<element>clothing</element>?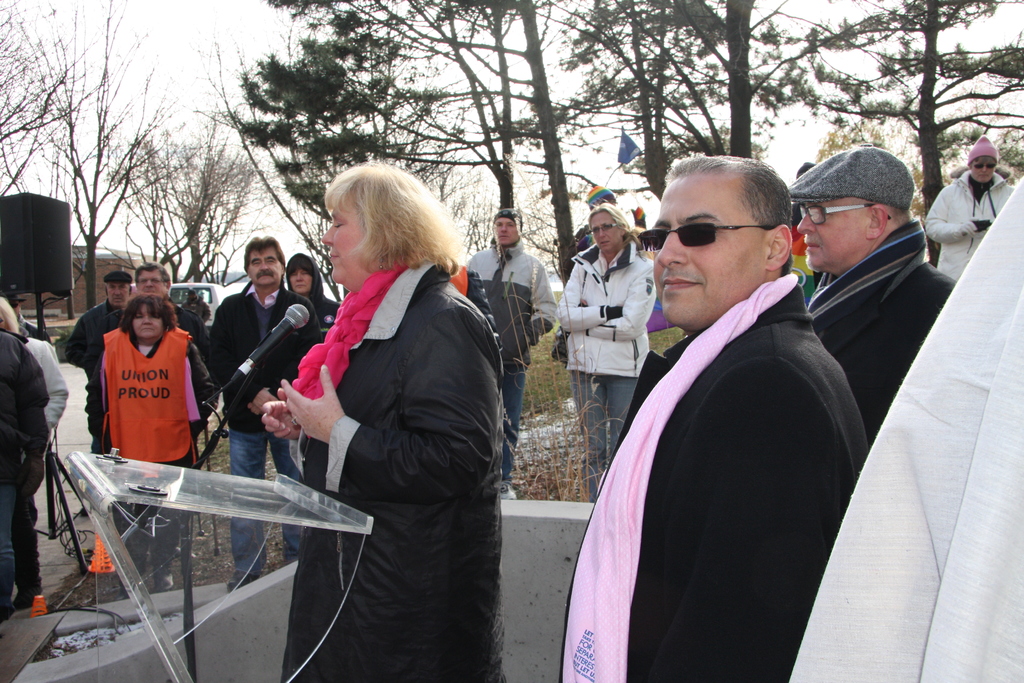
{"x1": 559, "y1": 242, "x2": 662, "y2": 500}
